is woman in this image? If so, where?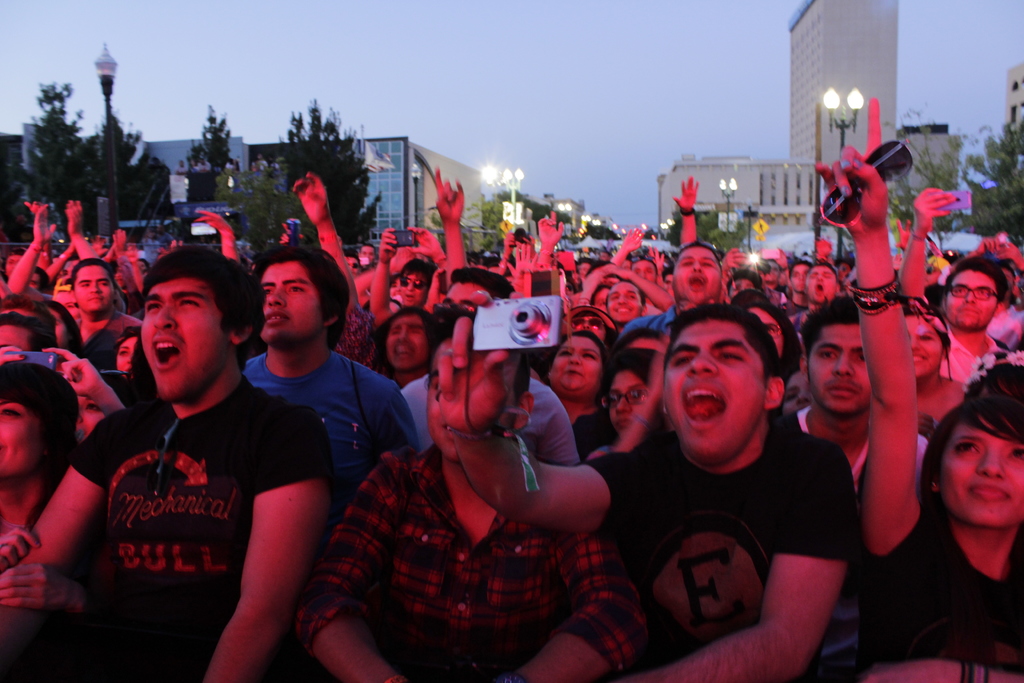
Yes, at locate(0, 369, 85, 579).
